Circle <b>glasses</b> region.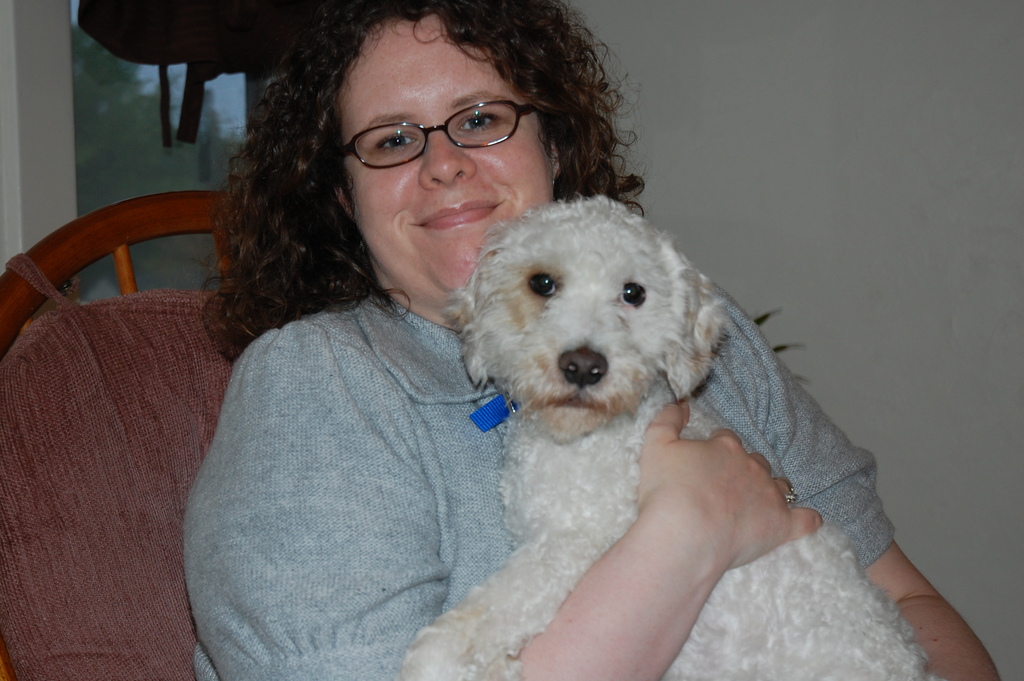
Region: <bbox>317, 93, 563, 158</bbox>.
